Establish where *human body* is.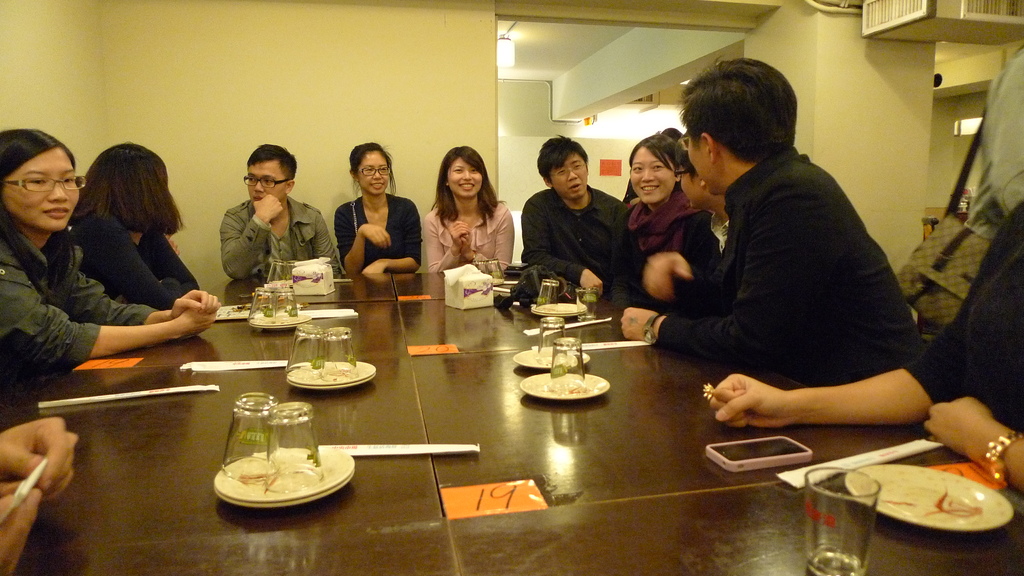
Established at bbox(212, 204, 348, 286).
